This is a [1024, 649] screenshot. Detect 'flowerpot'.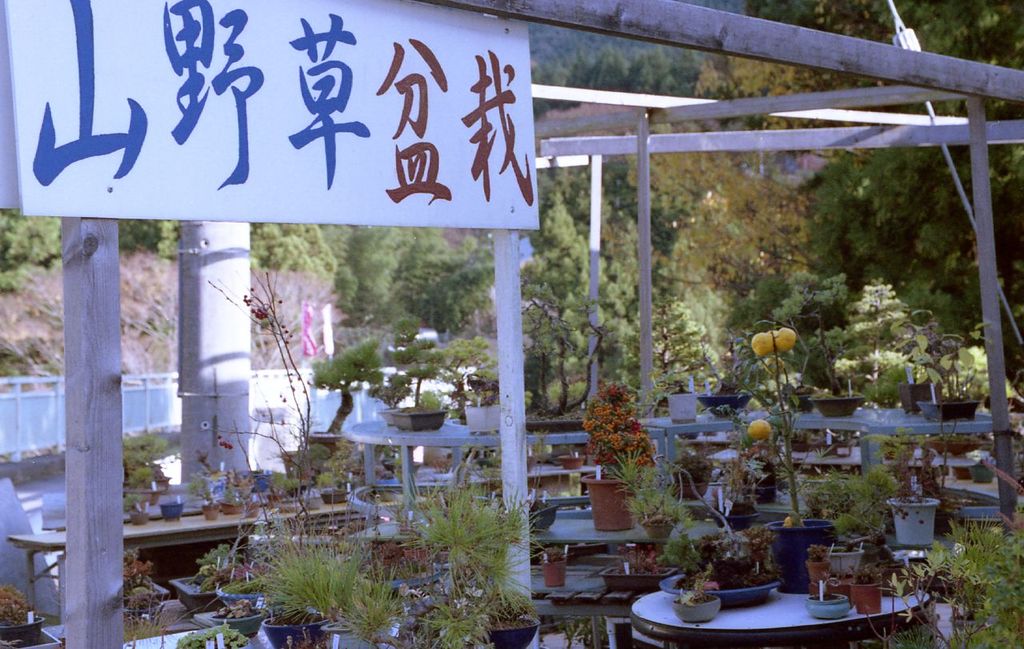
detection(801, 562, 834, 583).
